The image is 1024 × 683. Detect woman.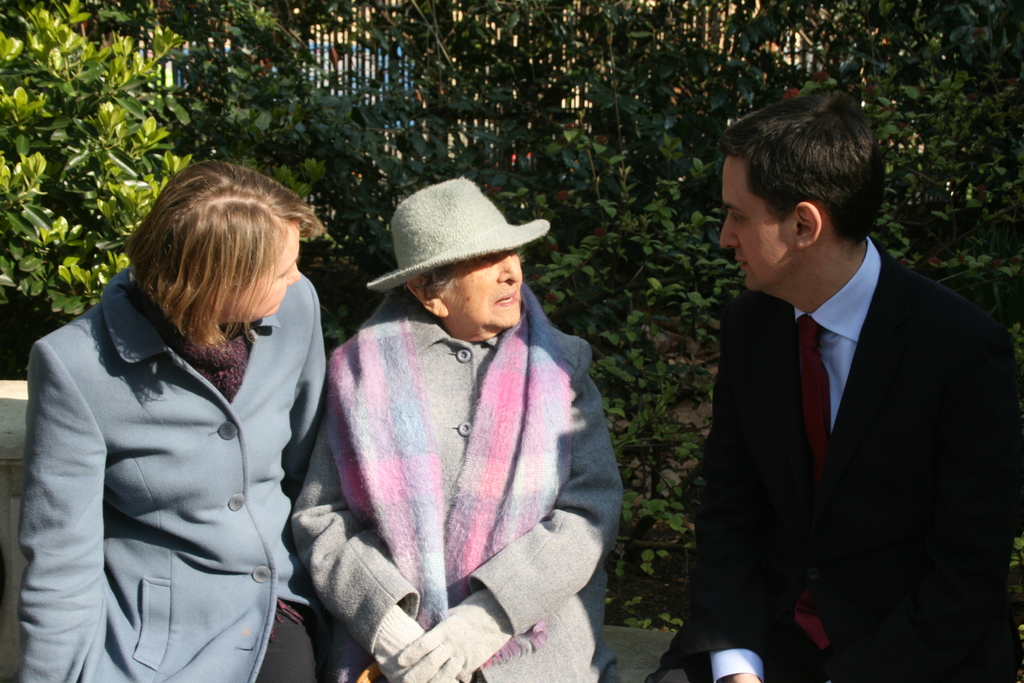
Detection: crop(19, 147, 341, 682).
